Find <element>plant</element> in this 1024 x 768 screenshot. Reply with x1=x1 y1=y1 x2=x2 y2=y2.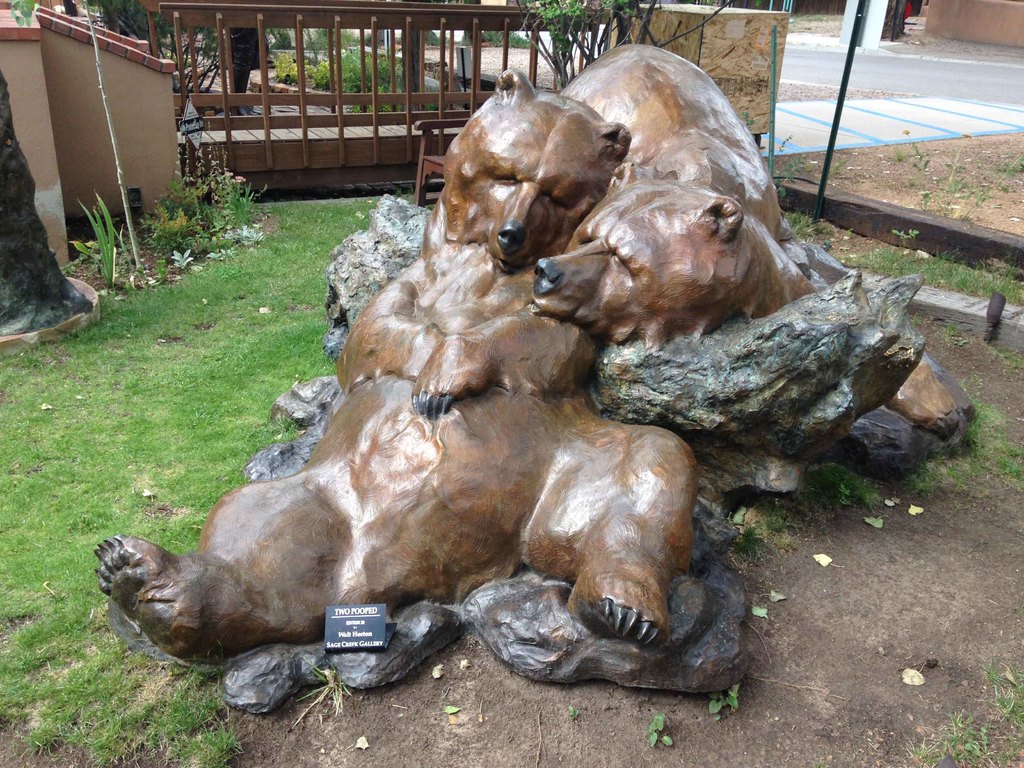
x1=567 y1=703 x2=582 y2=721.
